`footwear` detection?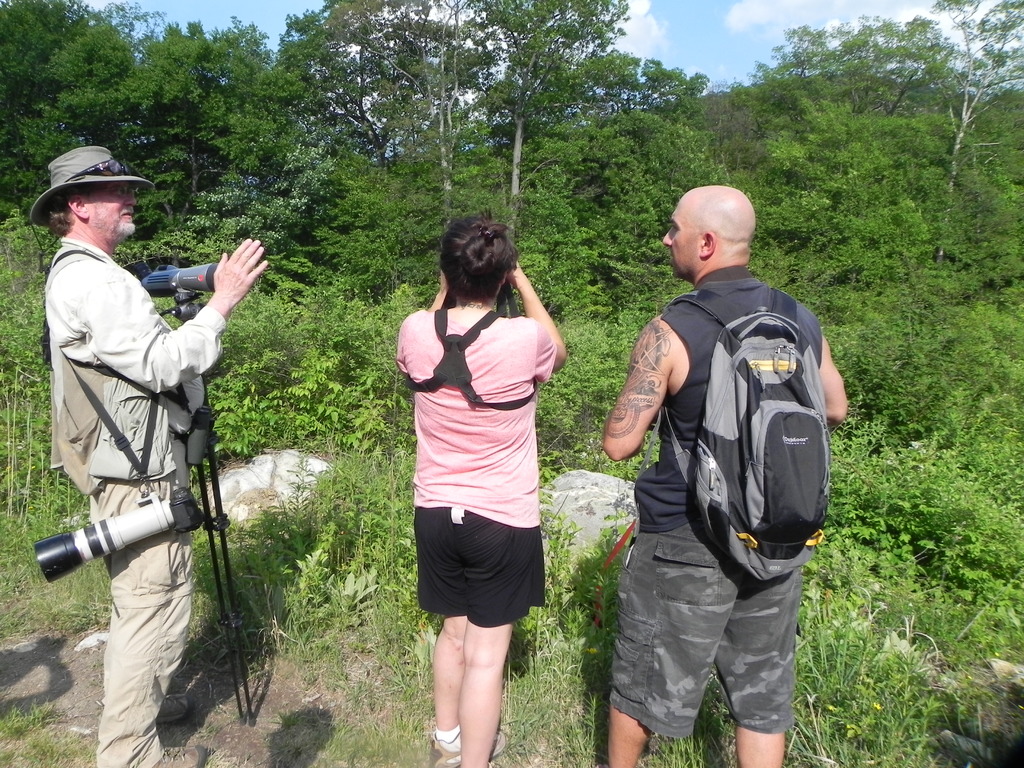
<region>155, 694, 196, 724</region>
